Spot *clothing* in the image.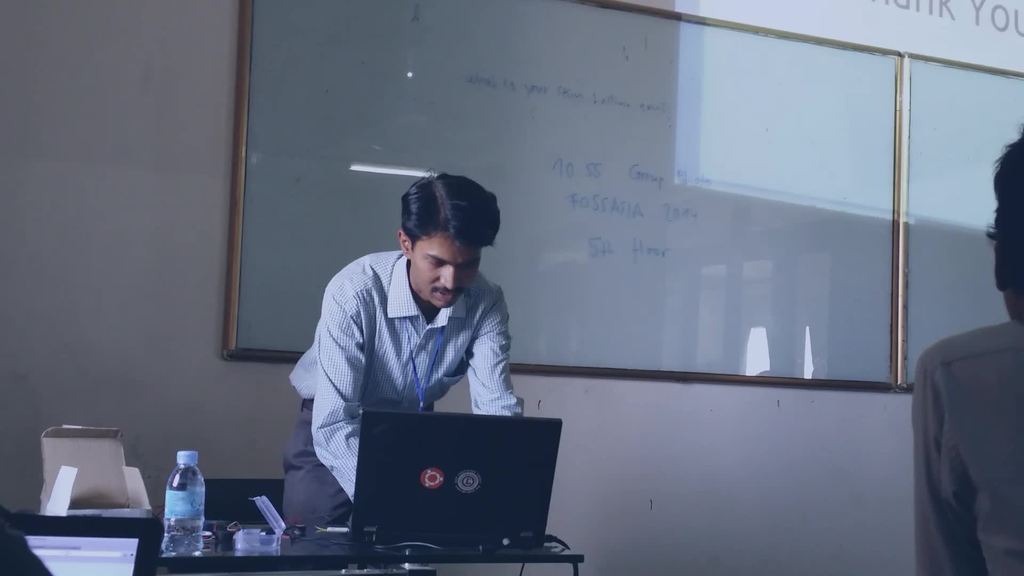
*clothing* found at 282, 241, 522, 500.
